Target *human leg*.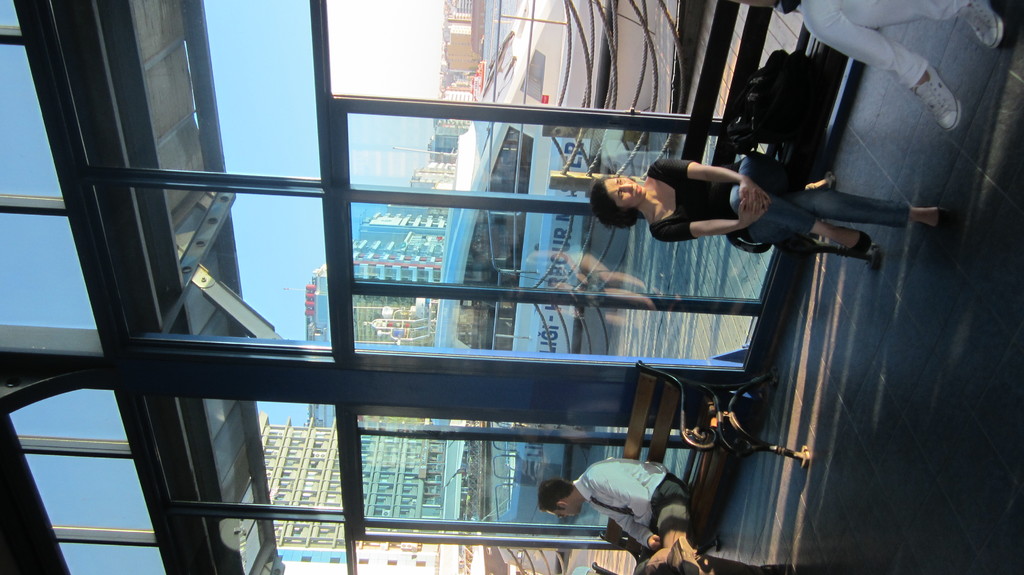
Target region: Rect(726, 189, 957, 257).
